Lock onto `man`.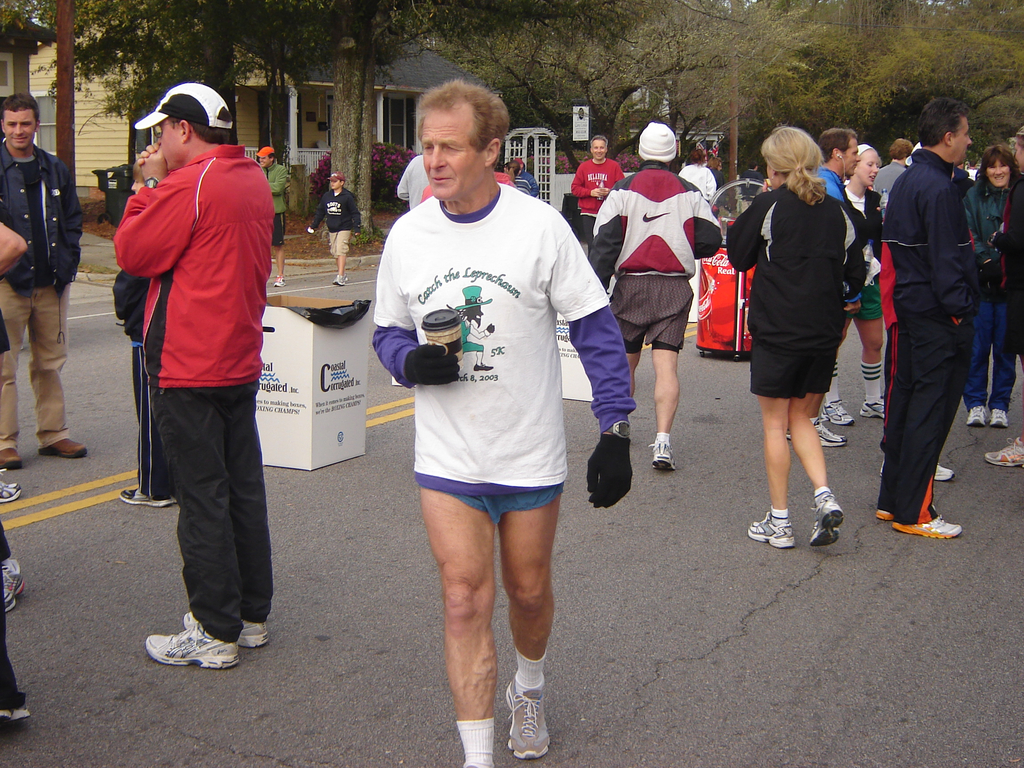
Locked: bbox(0, 90, 92, 472).
